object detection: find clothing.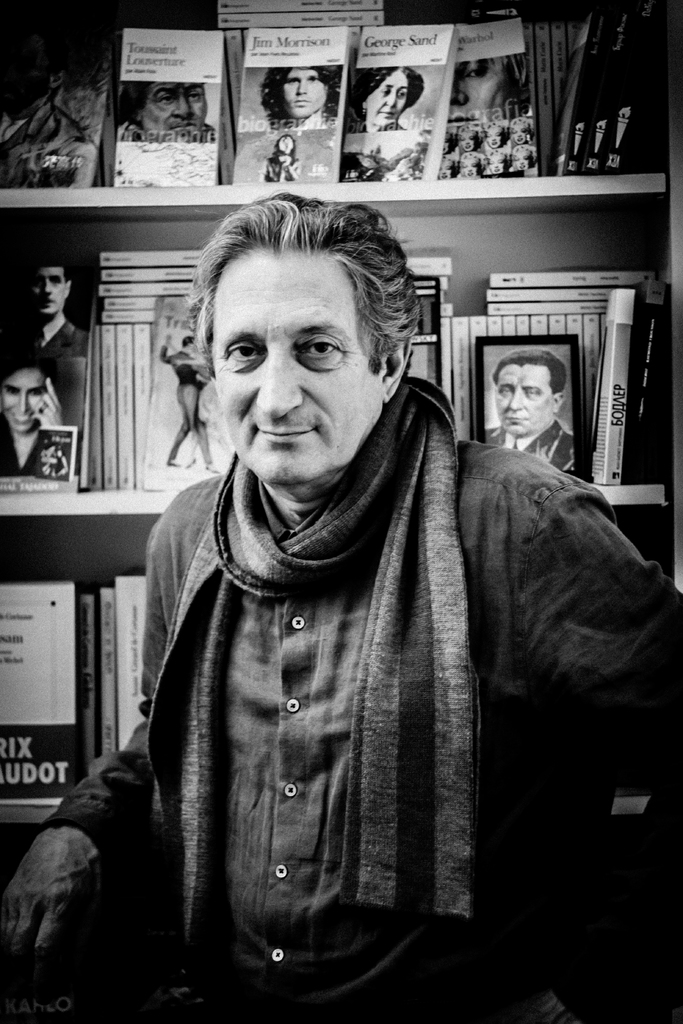
264, 154, 302, 180.
